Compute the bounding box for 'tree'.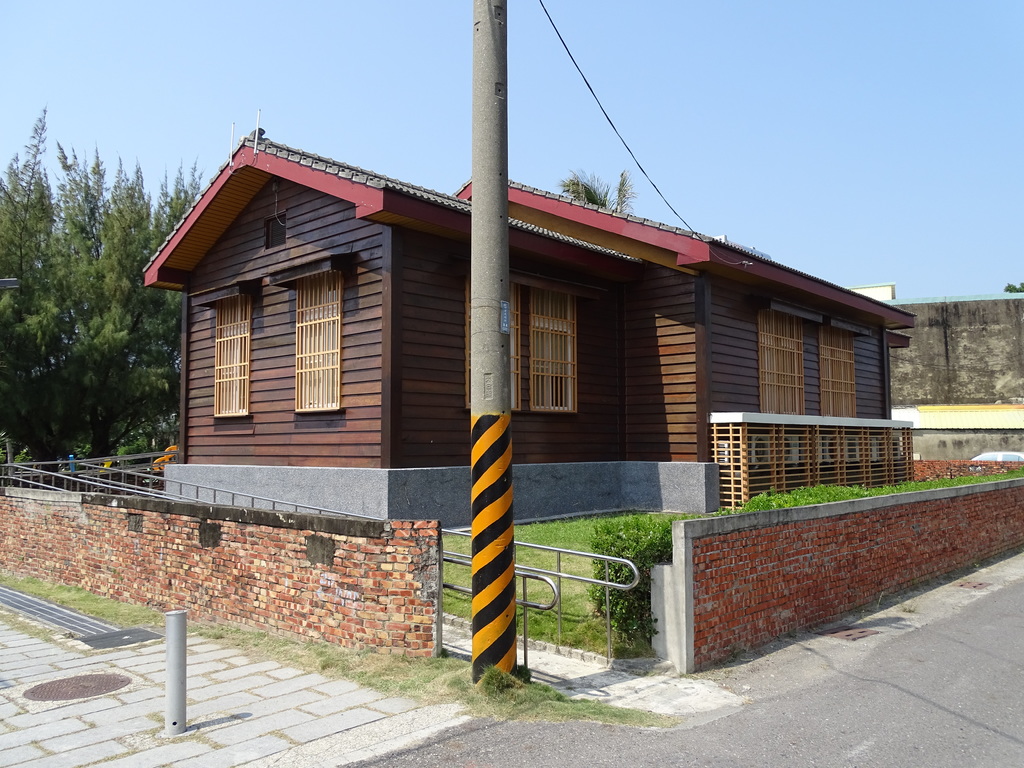
pyautogui.locateOnScreen(5, 95, 212, 490).
